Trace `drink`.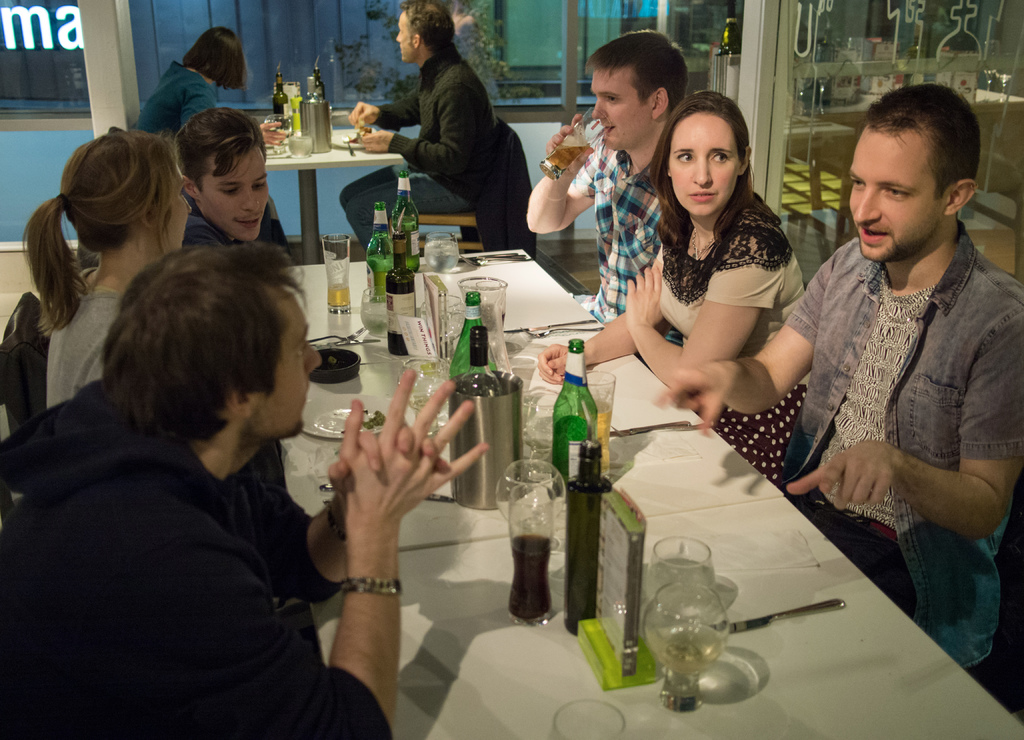
Traced to select_region(404, 258, 422, 272).
